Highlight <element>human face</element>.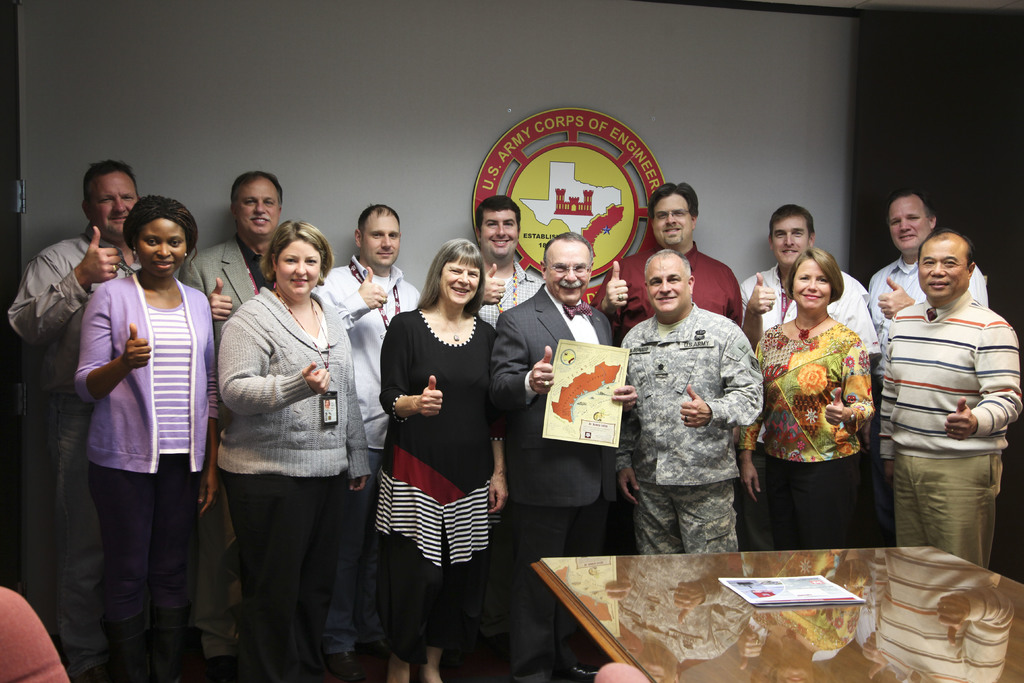
Highlighted region: {"left": 91, "top": 168, "right": 138, "bottom": 236}.
